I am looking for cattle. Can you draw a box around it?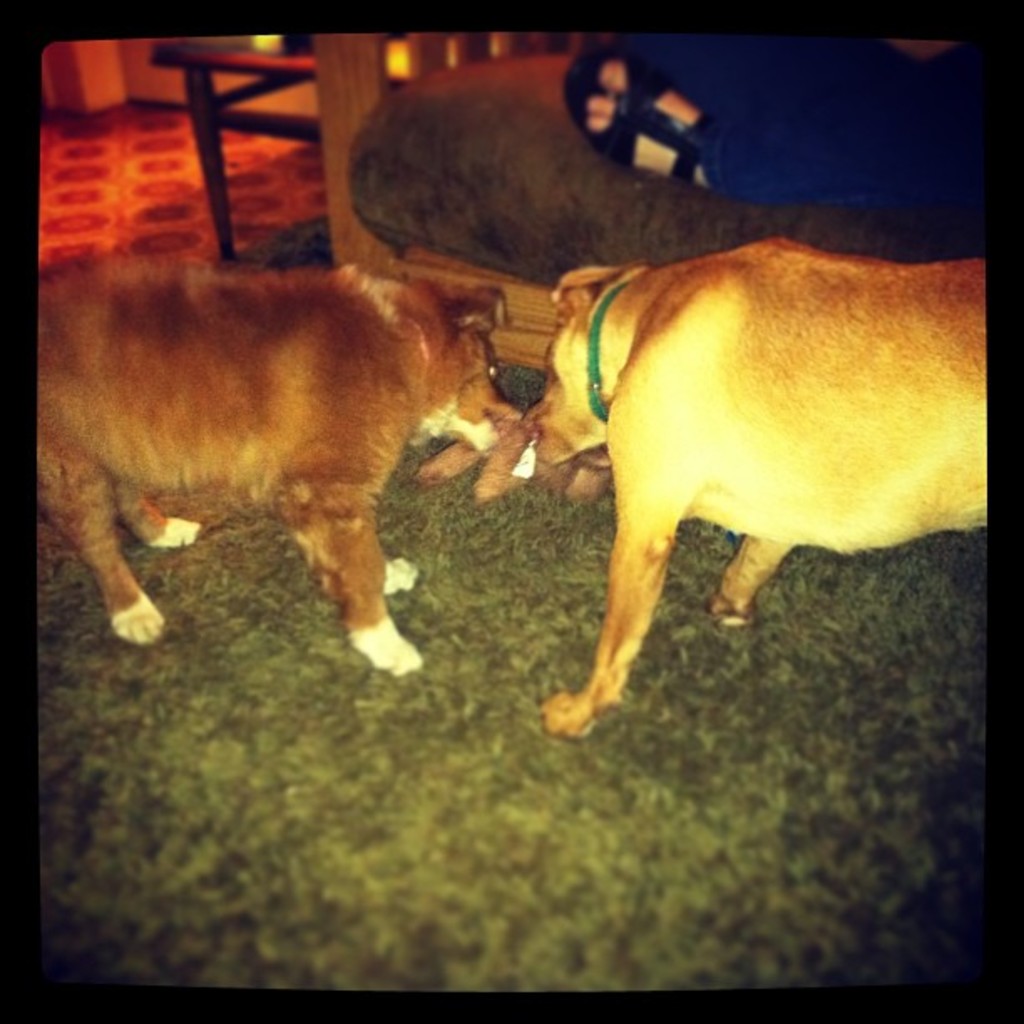
Sure, the bounding box is (left=54, top=256, right=520, bottom=636).
